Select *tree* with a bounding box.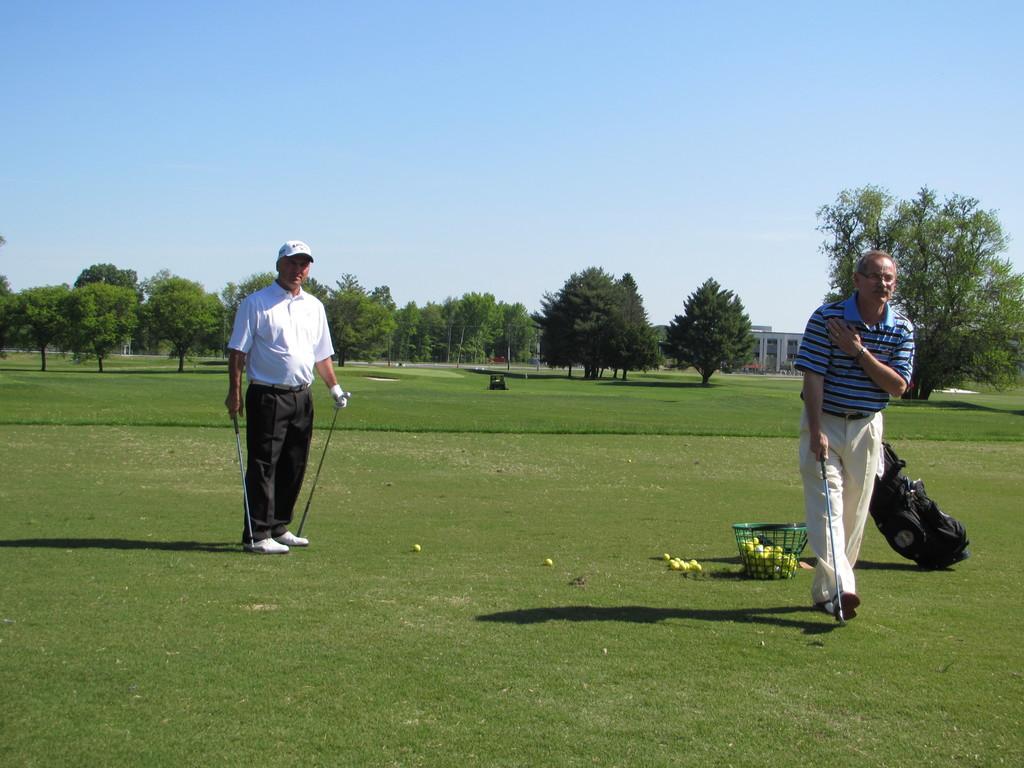
[x1=656, y1=273, x2=762, y2=389].
